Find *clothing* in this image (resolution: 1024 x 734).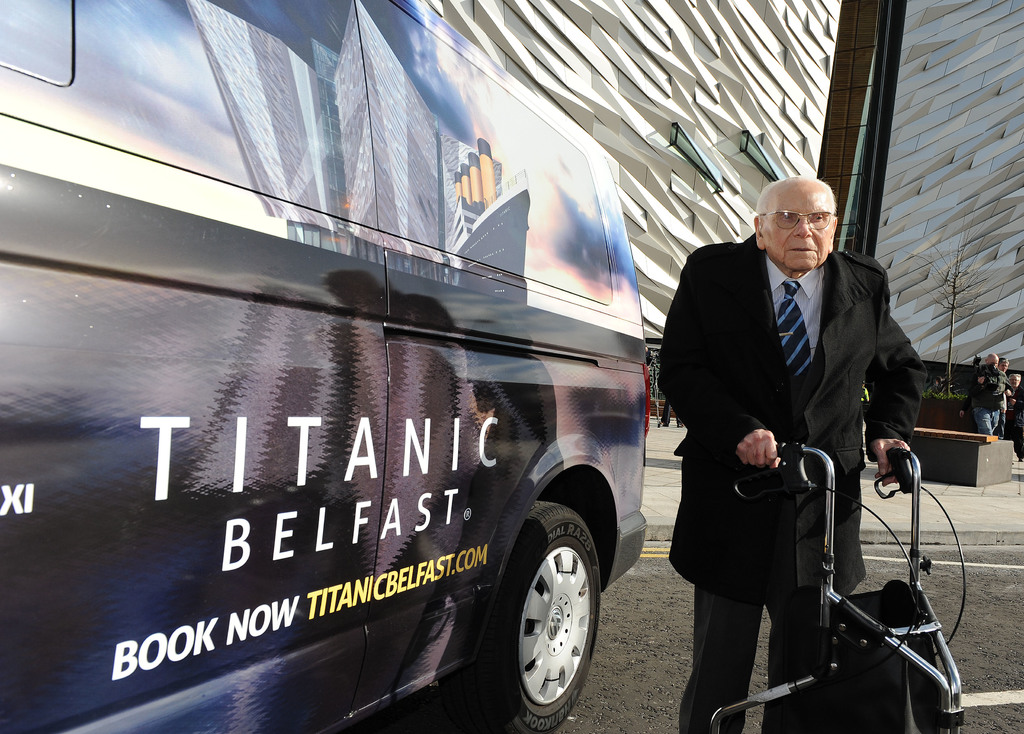
[969,366,1004,438].
